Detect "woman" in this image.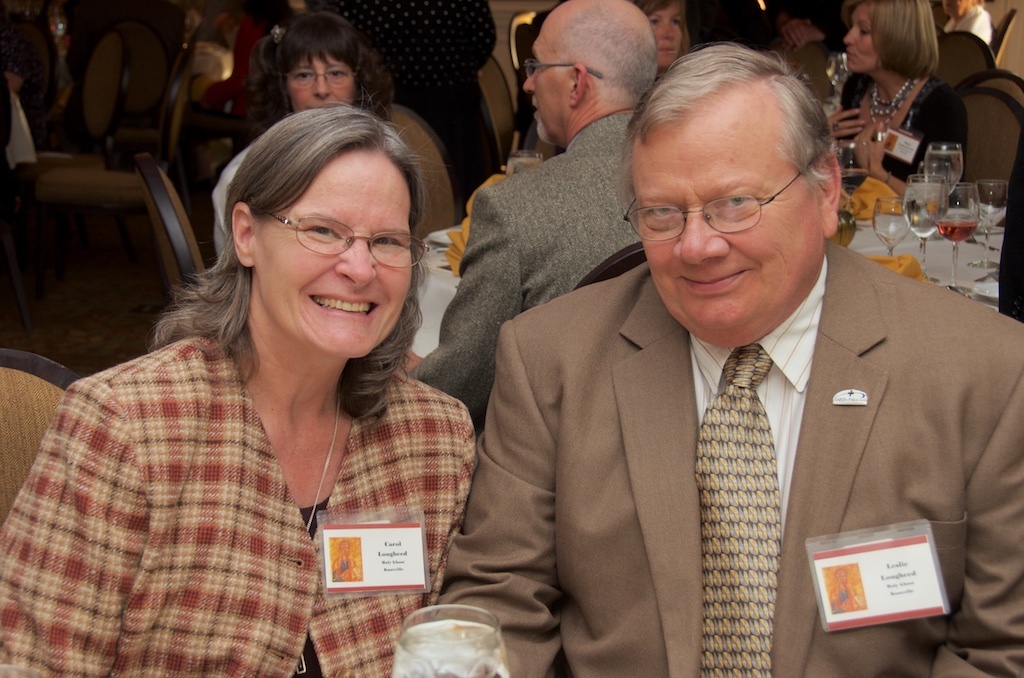
Detection: x1=240, y1=9, x2=457, y2=242.
